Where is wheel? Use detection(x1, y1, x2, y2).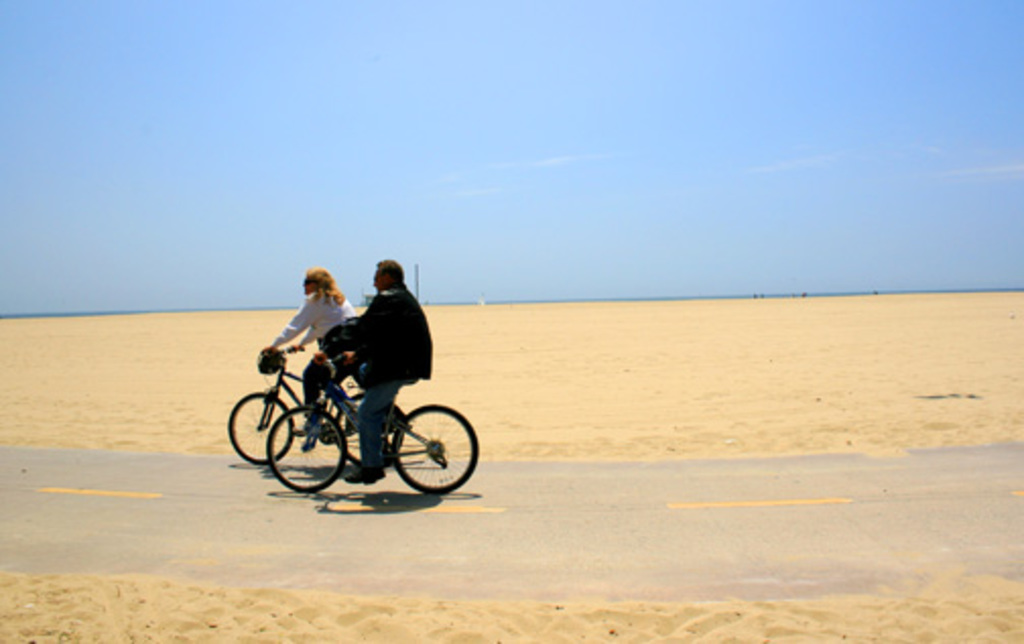
detection(337, 390, 400, 467).
